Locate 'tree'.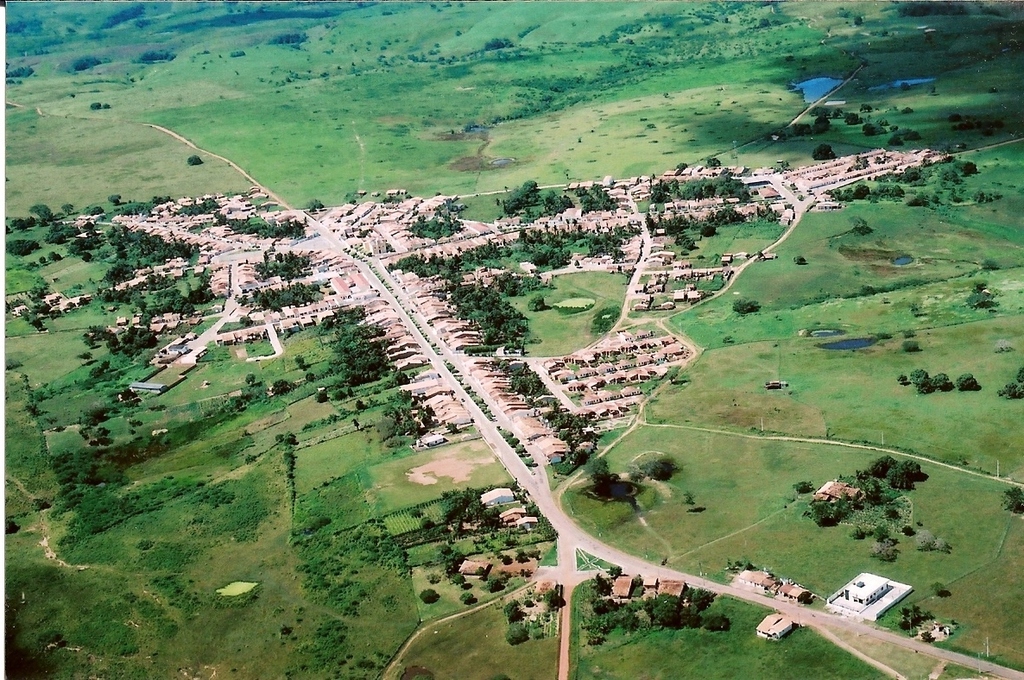
Bounding box: [x1=645, y1=592, x2=685, y2=633].
